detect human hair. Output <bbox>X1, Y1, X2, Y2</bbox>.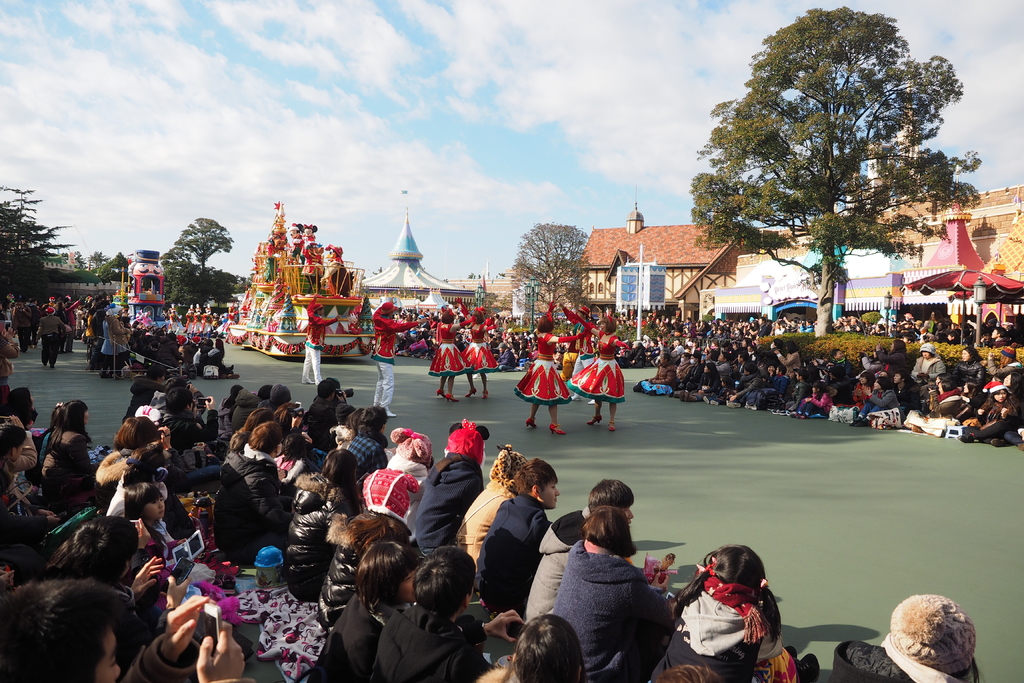
<bbox>143, 364, 168, 381</bbox>.
